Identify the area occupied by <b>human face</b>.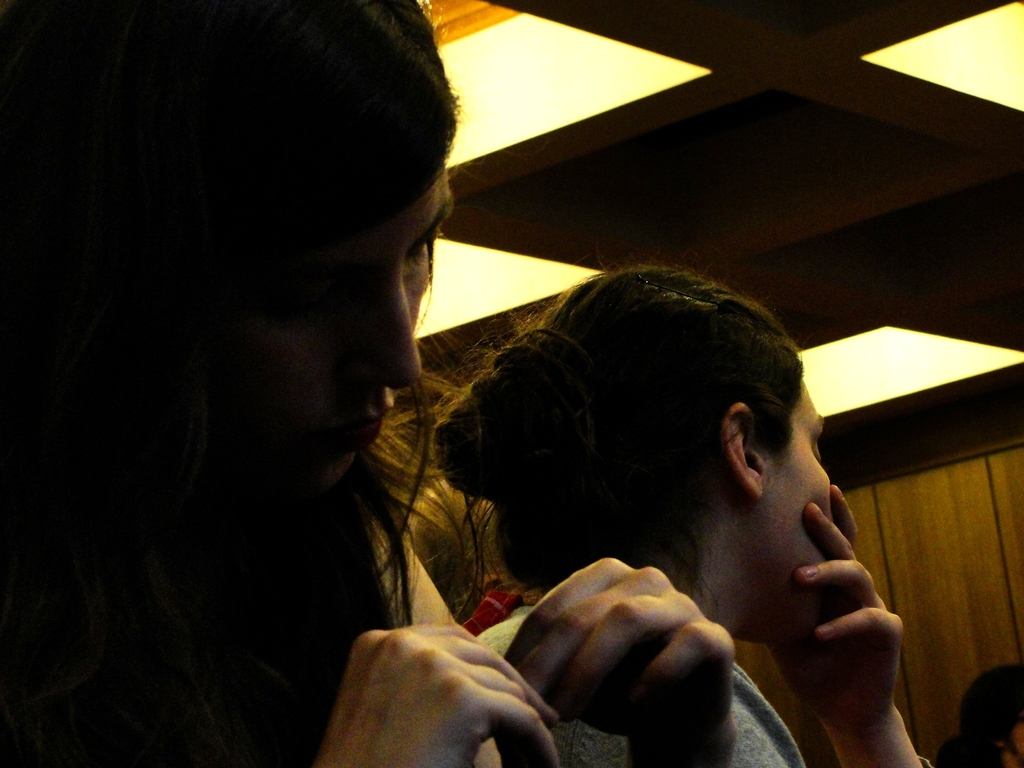
Area: [198,172,452,503].
